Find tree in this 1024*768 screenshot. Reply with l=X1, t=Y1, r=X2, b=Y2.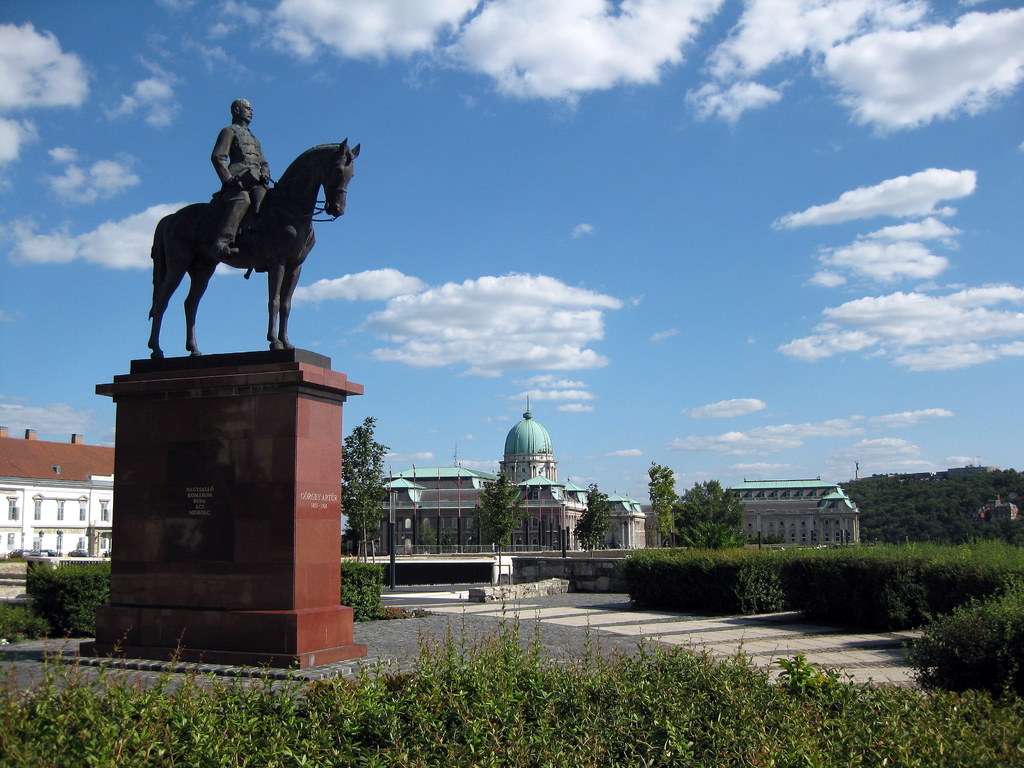
l=334, t=417, r=397, b=611.
